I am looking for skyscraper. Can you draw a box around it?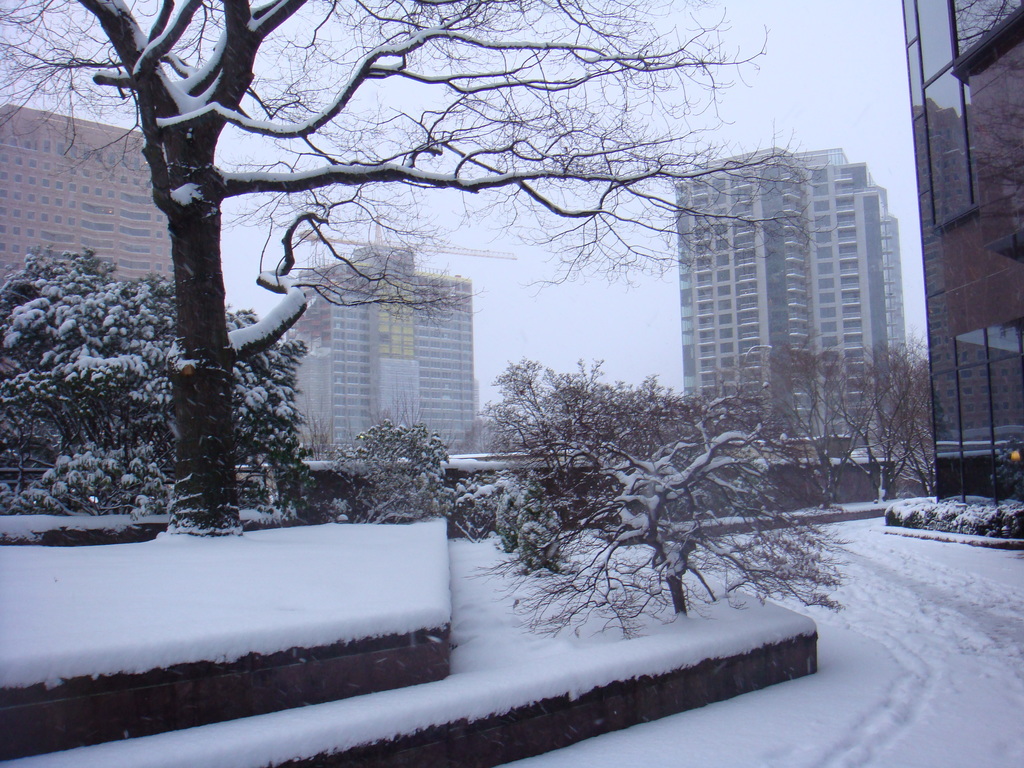
Sure, the bounding box is 896:0:1023:500.
